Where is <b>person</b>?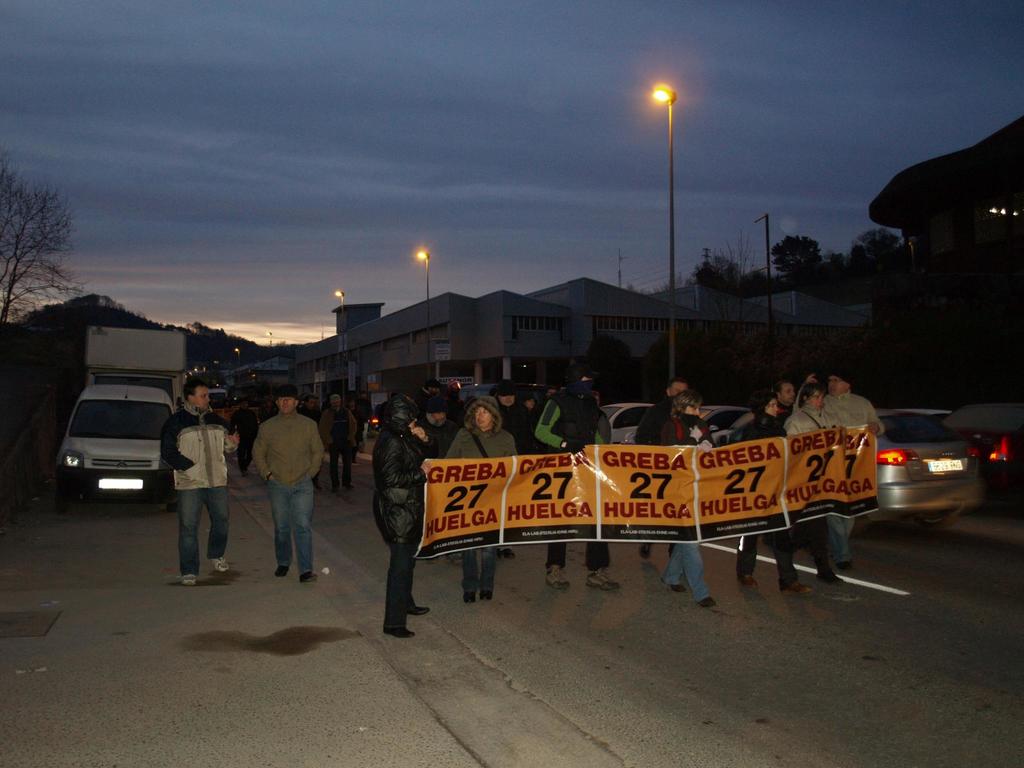
{"left": 157, "top": 379, "right": 242, "bottom": 589}.
